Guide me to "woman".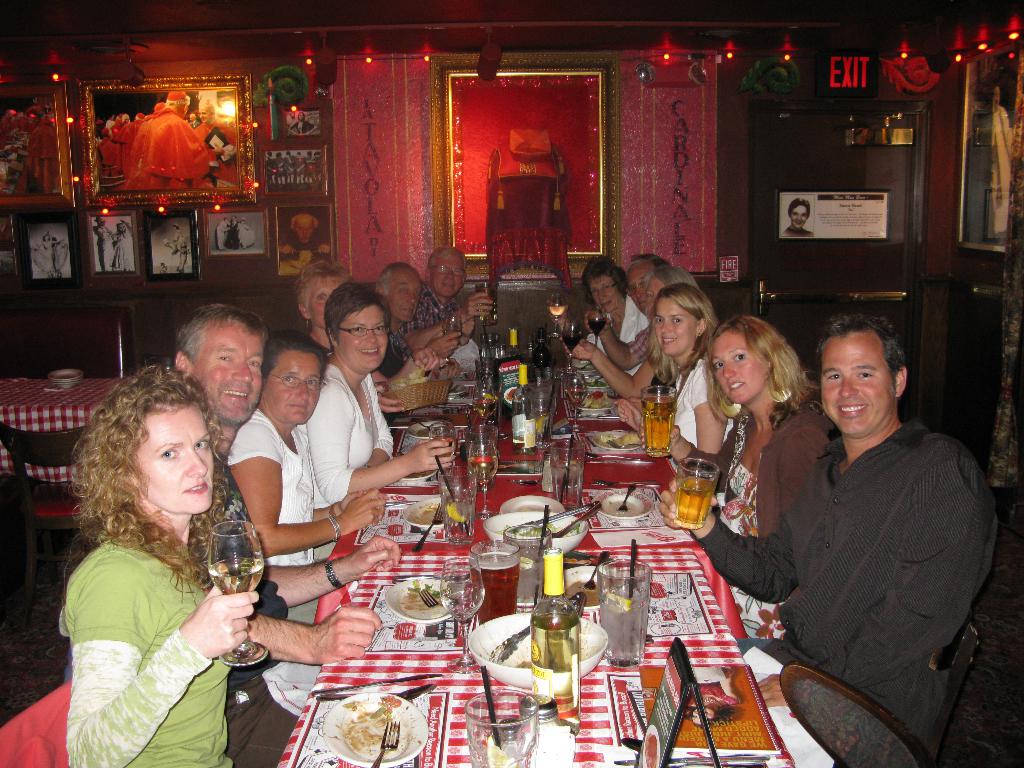
Guidance: crop(637, 314, 835, 638).
